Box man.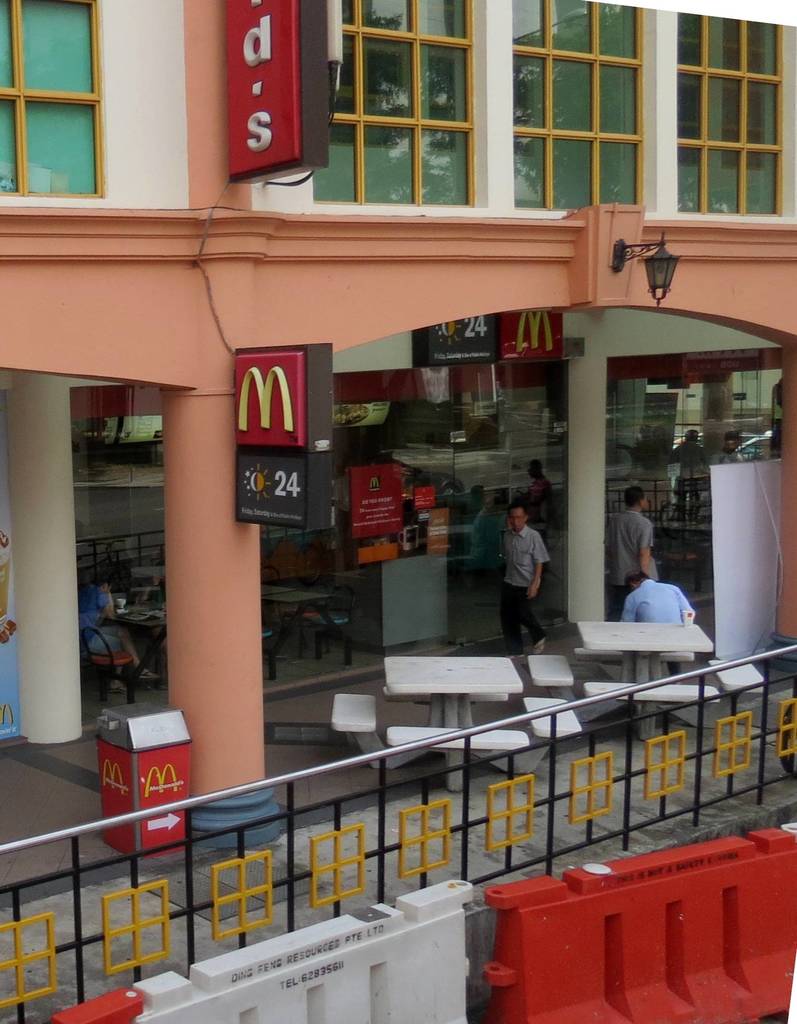
(left=484, top=488, right=560, bottom=632).
